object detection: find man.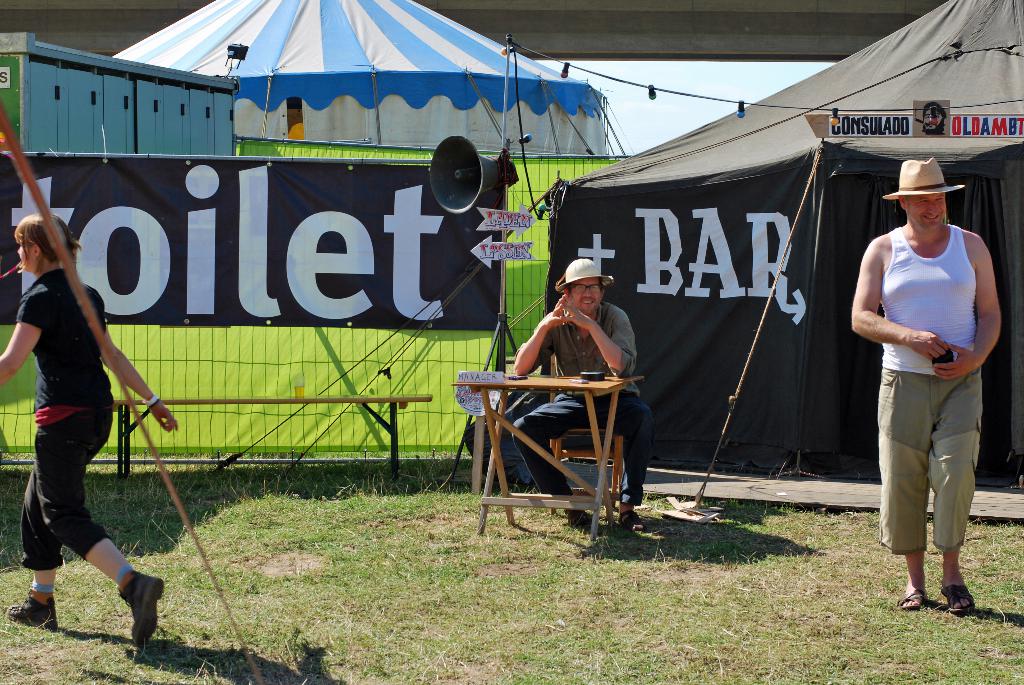
box=[852, 158, 1000, 617].
